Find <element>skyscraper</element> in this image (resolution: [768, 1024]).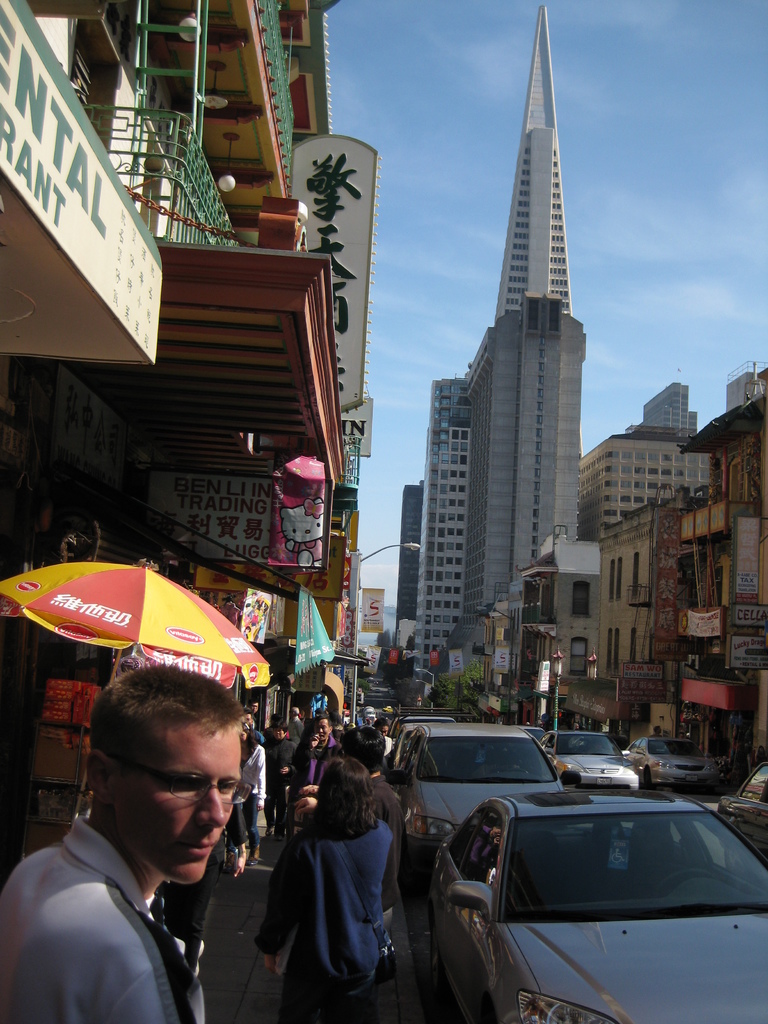
<bbox>449, 27, 618, 605</bbox>.
